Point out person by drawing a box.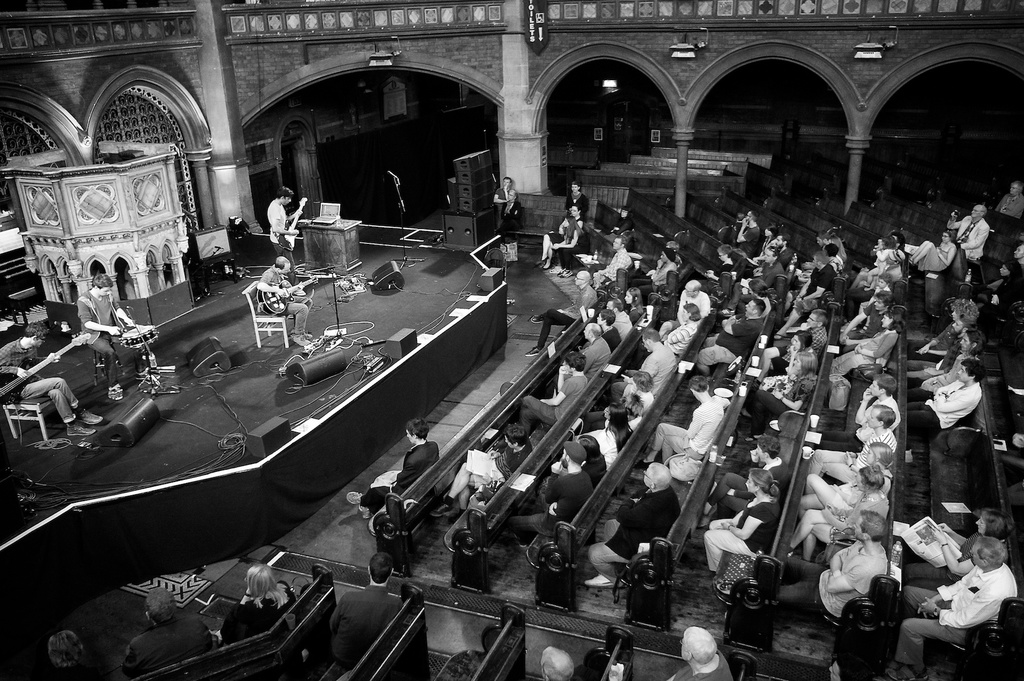
[792,430,889,484].
